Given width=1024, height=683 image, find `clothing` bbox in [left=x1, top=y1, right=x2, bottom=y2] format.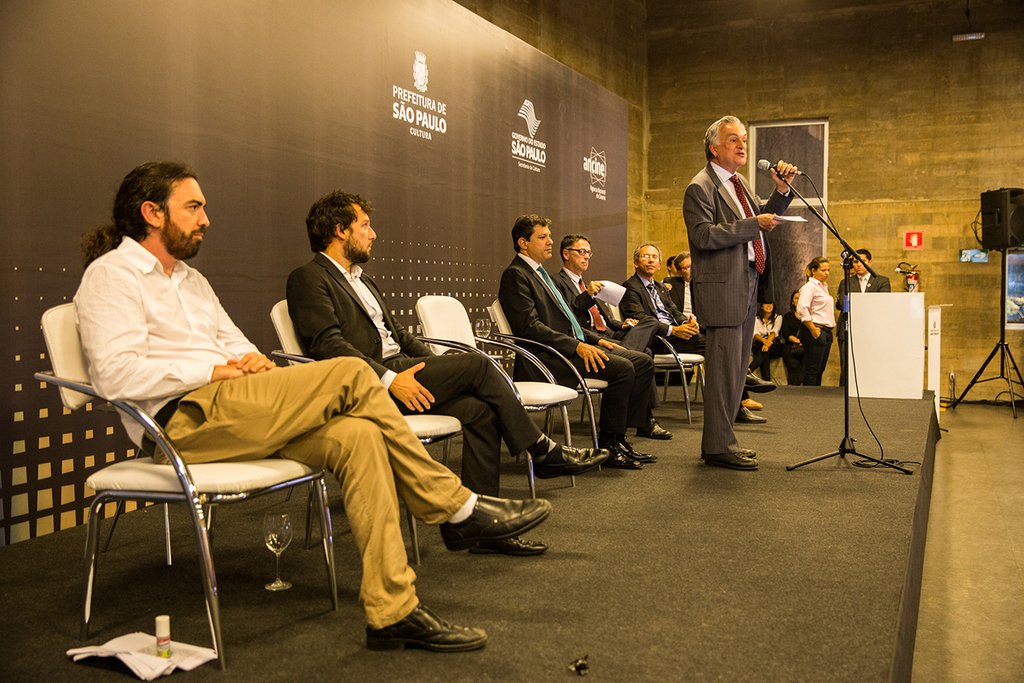
[left=283, top=256, right=543, bottom=493].
